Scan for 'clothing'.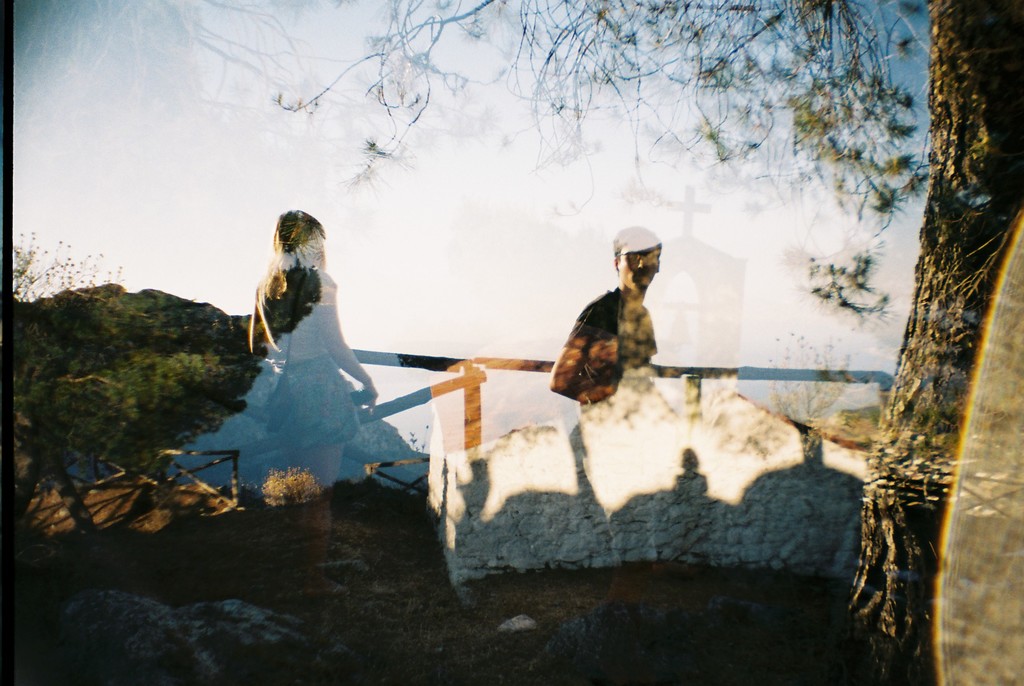
Scan result: Rect(569, 286, 661, 402).
